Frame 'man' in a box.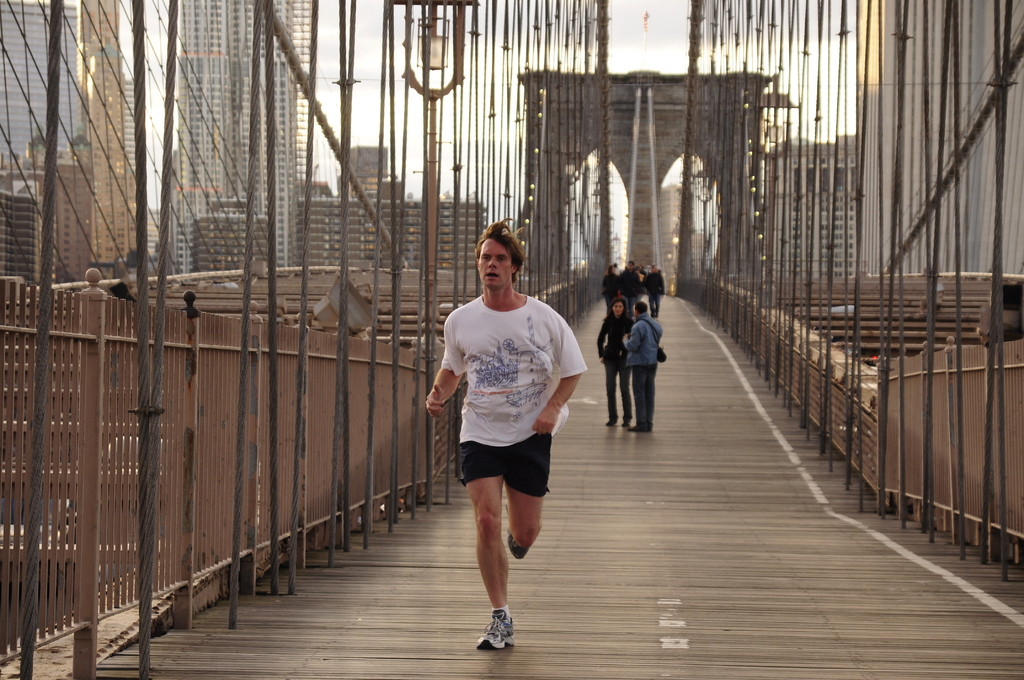
box(621, 259, 643, 315).
